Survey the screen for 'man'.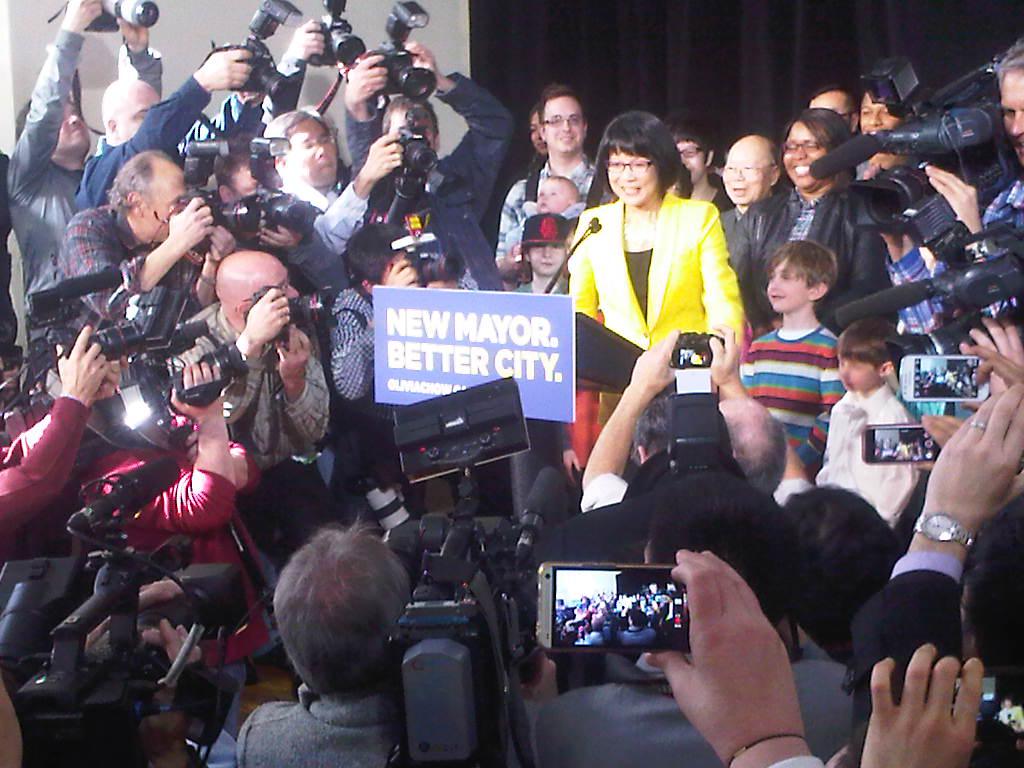
Survey found: select_region(6, 0, 167, 338).
